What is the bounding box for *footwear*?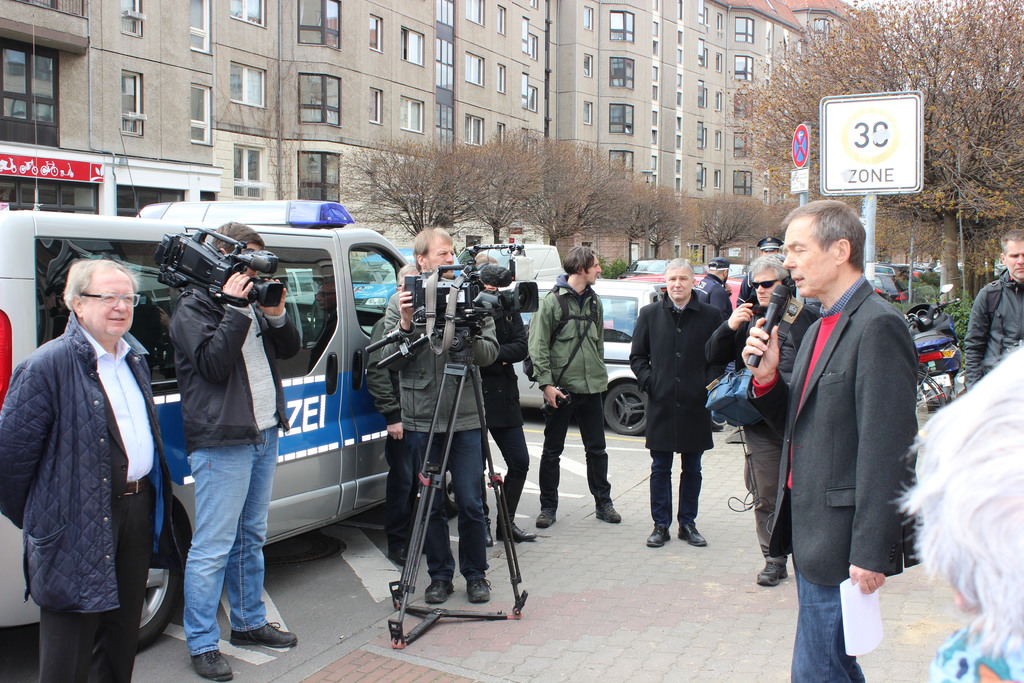
{"left": 758, "top": 557, "right": 791, "bottom": 583}.
